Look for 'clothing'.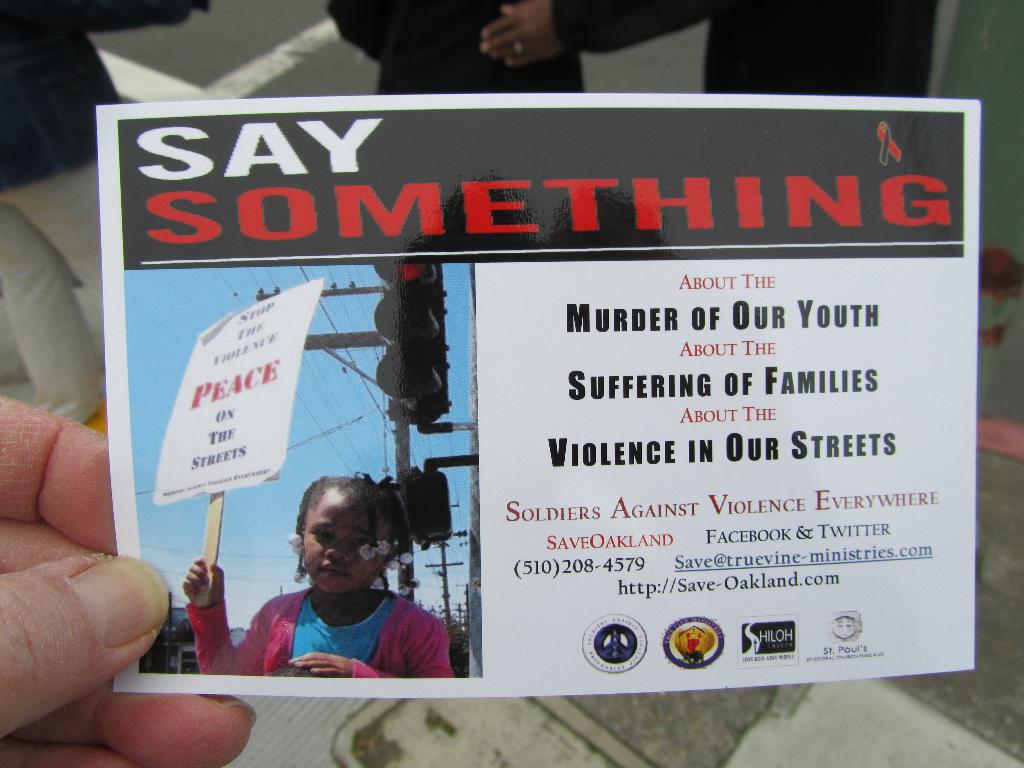
Found: [182, 575, 456, 683].
